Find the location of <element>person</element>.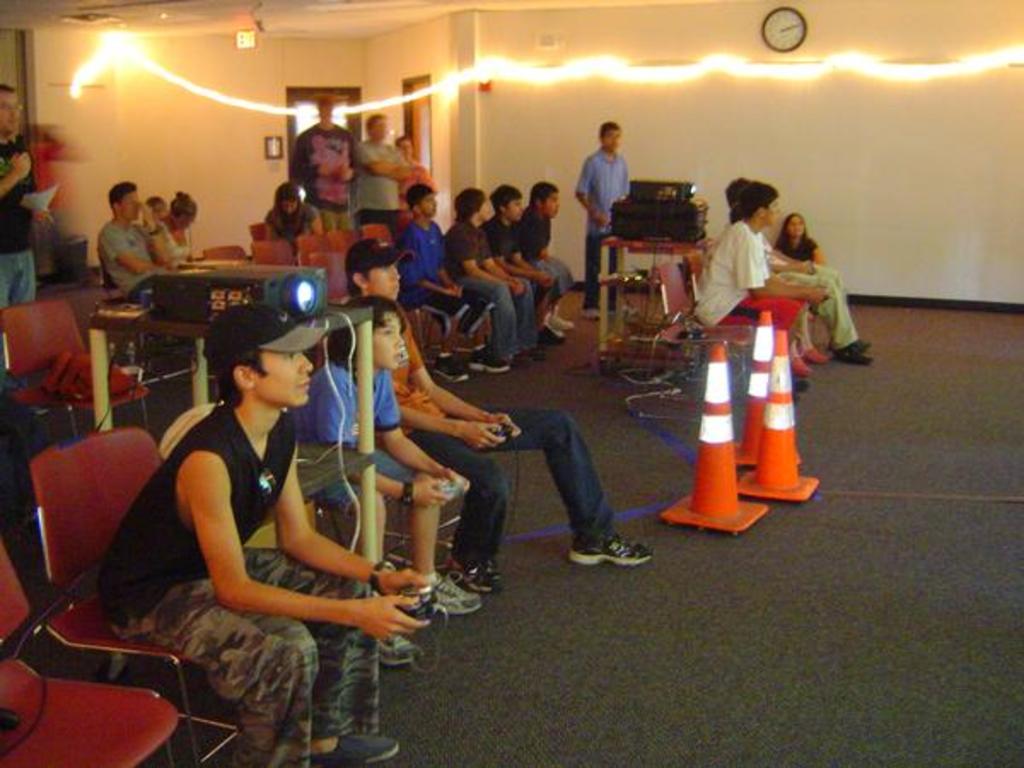
Location: bbox(159, 184, 205, 271).
